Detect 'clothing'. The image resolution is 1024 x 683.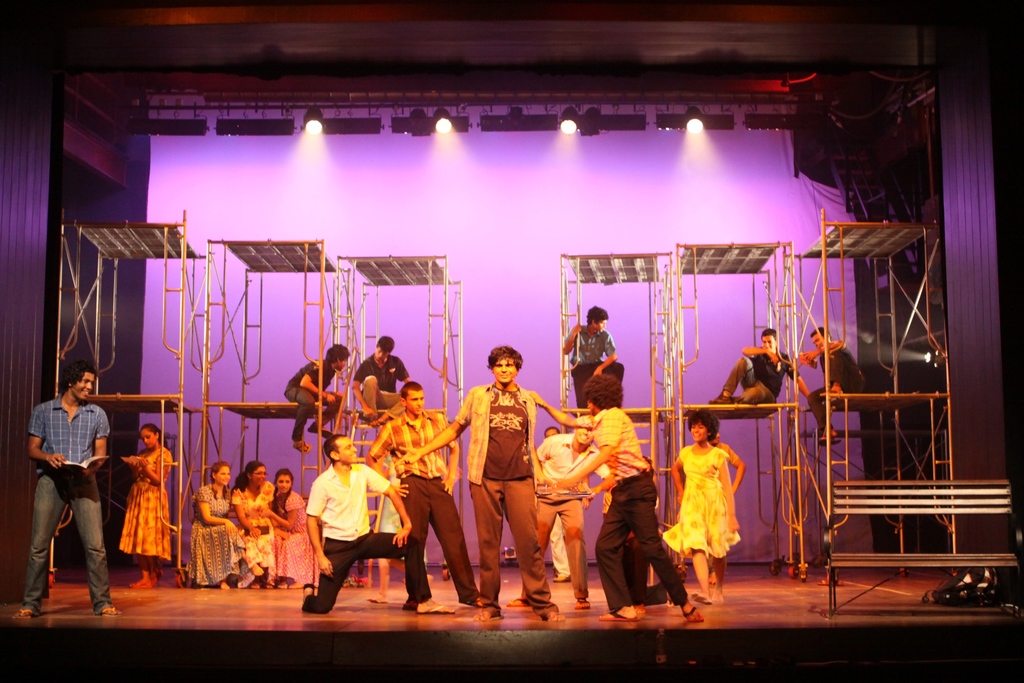
<bbox>805, 343, 868, 436</bbox>.
